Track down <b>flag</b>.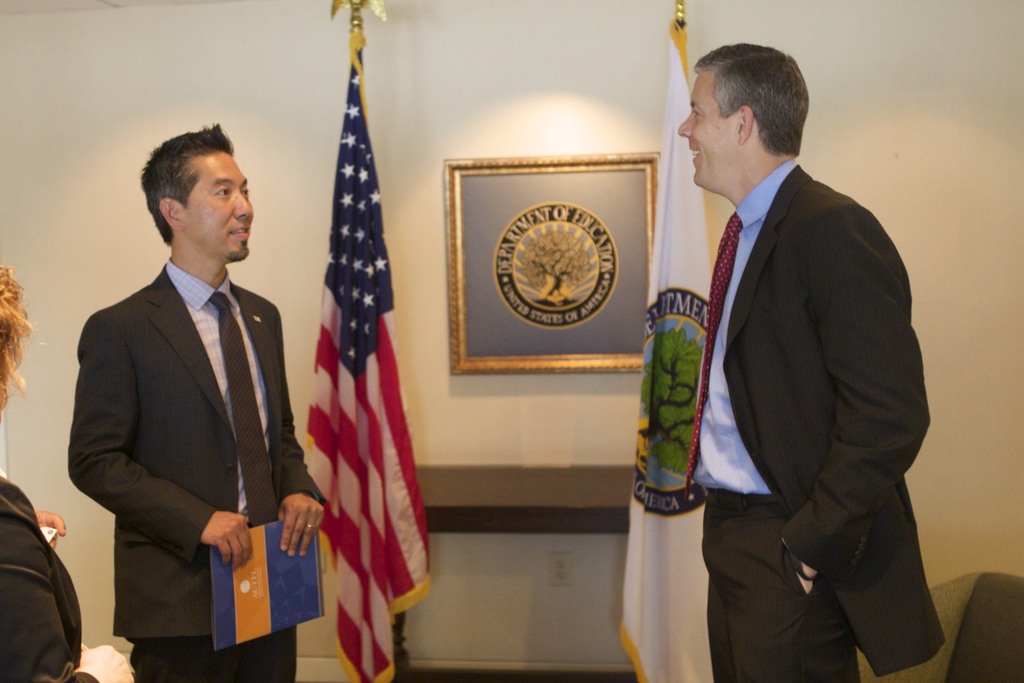
Tracked to box=[288, 40, 424, 682].
